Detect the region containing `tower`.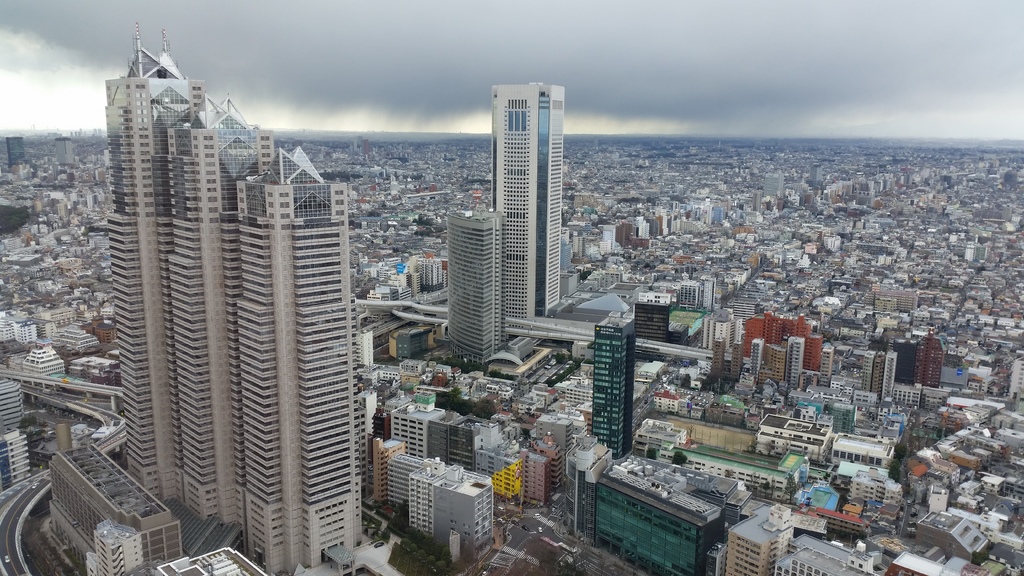
<region>462, 63, 577, 298</region>.
